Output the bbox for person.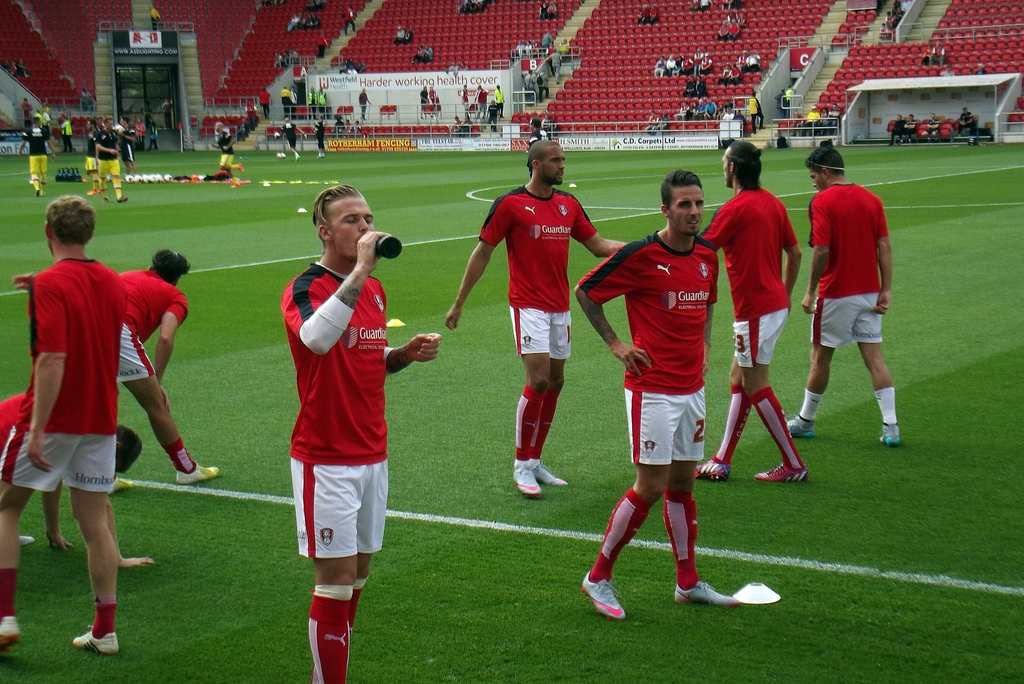
(x1=12, y1=54, x2=34, y2=79).
